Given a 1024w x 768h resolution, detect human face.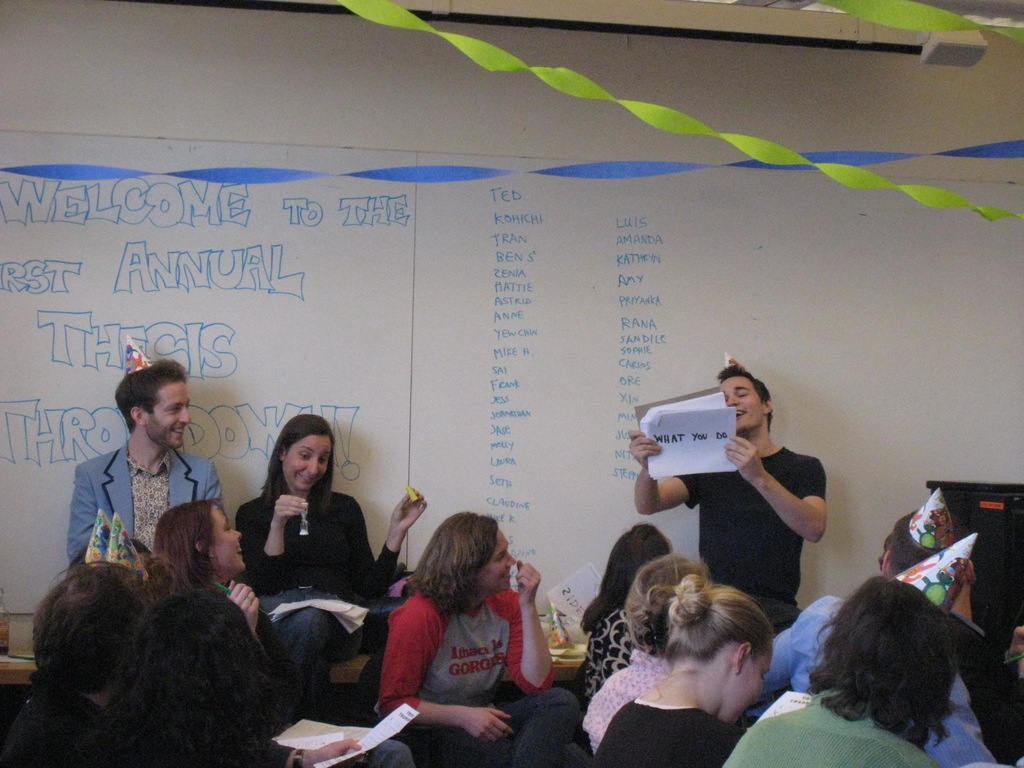
(x1=148, y1=385, x2=189, y2=449).
